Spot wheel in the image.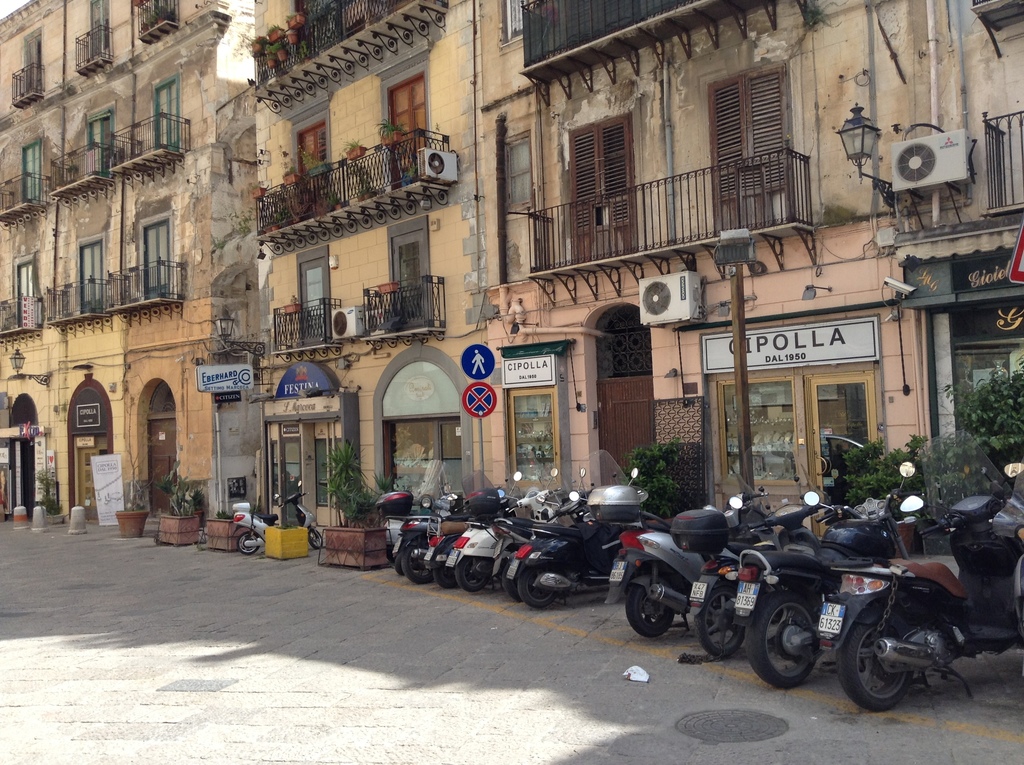
wheel found at <box>396,555,404,575</box>.
